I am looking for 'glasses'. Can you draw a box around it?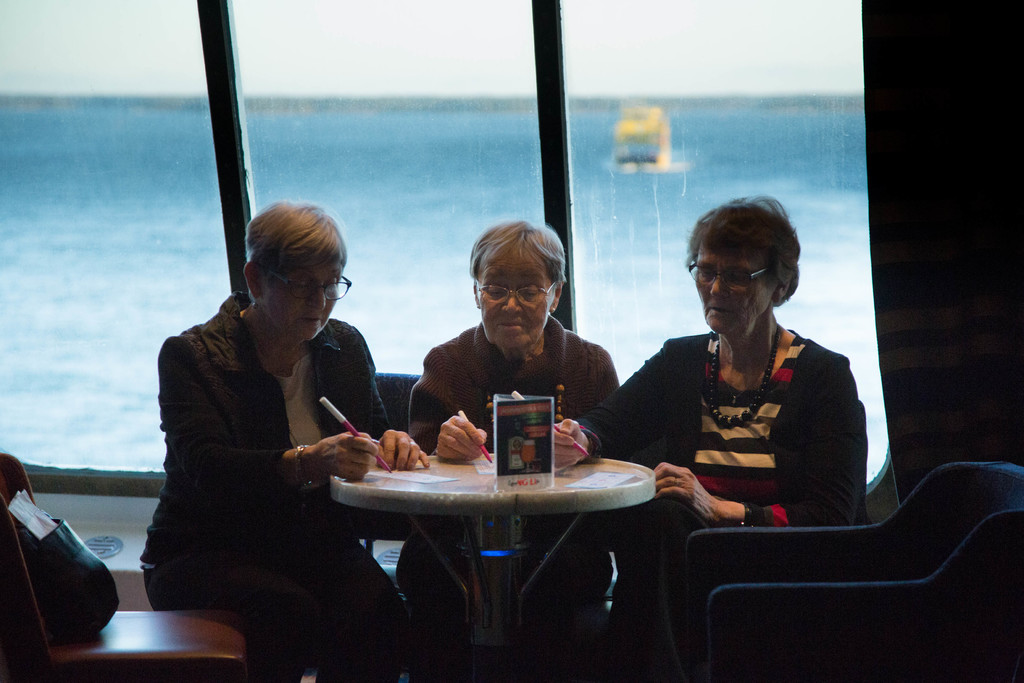
Sure, the bounding box is <region>477, 280, 552, 308</region>.
